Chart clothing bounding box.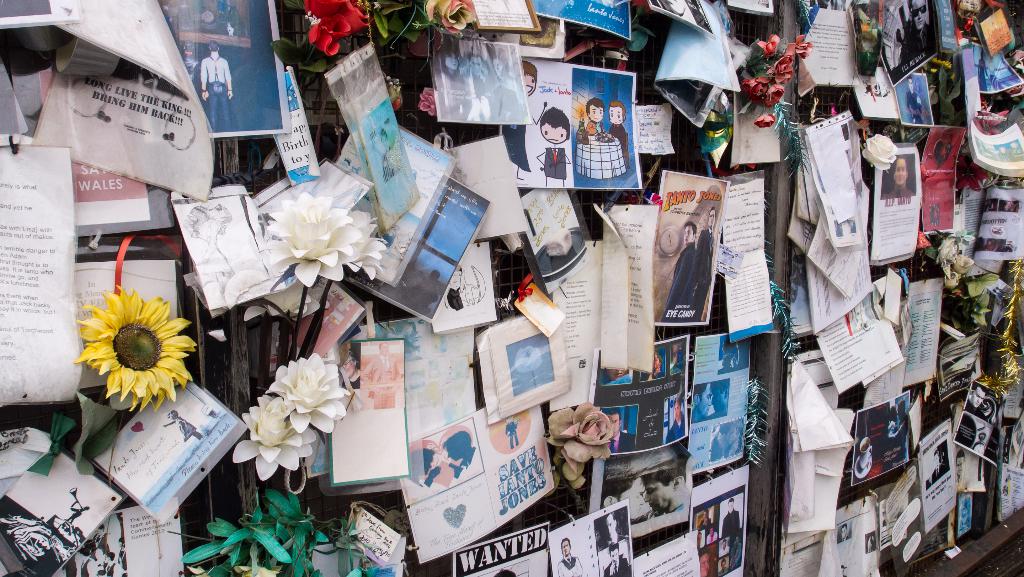
Charted: (left=632, top=503, right=685, bottom=525).
